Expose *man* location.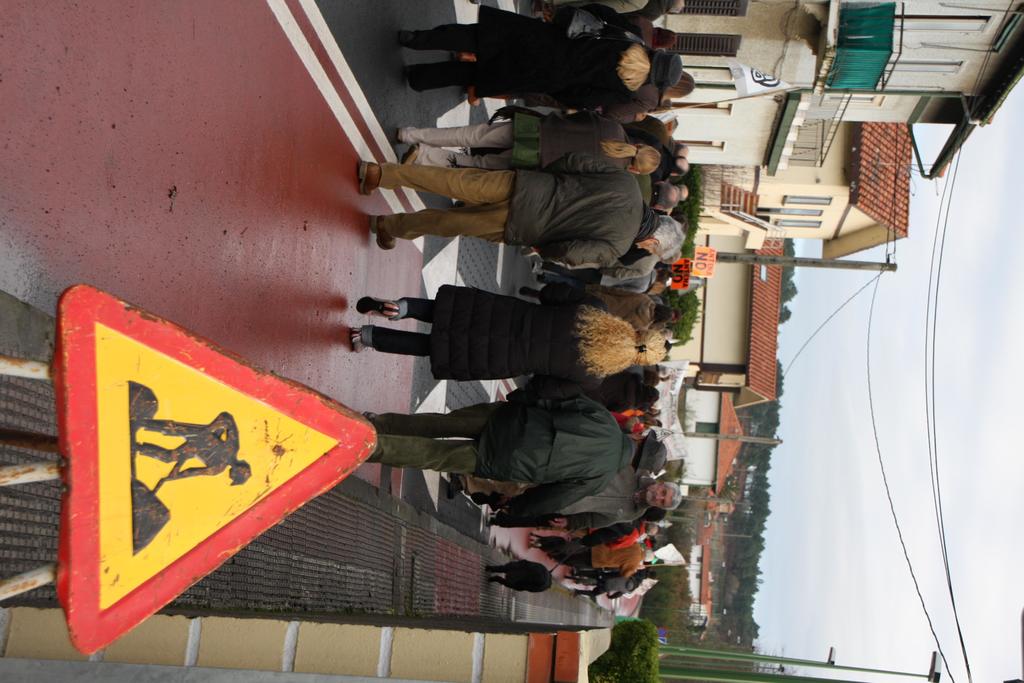
Exposed at Rect(445, 465, 678, 534).
